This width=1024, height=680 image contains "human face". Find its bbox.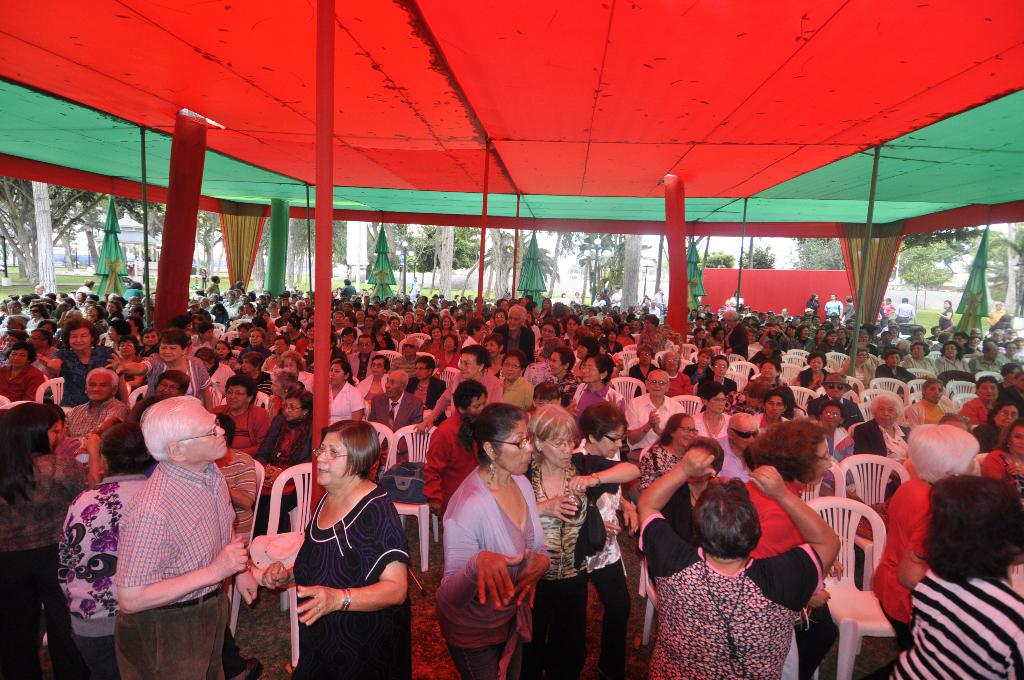
{"left": 943, "top": 344, "right": 956, "bottom": 356}.
